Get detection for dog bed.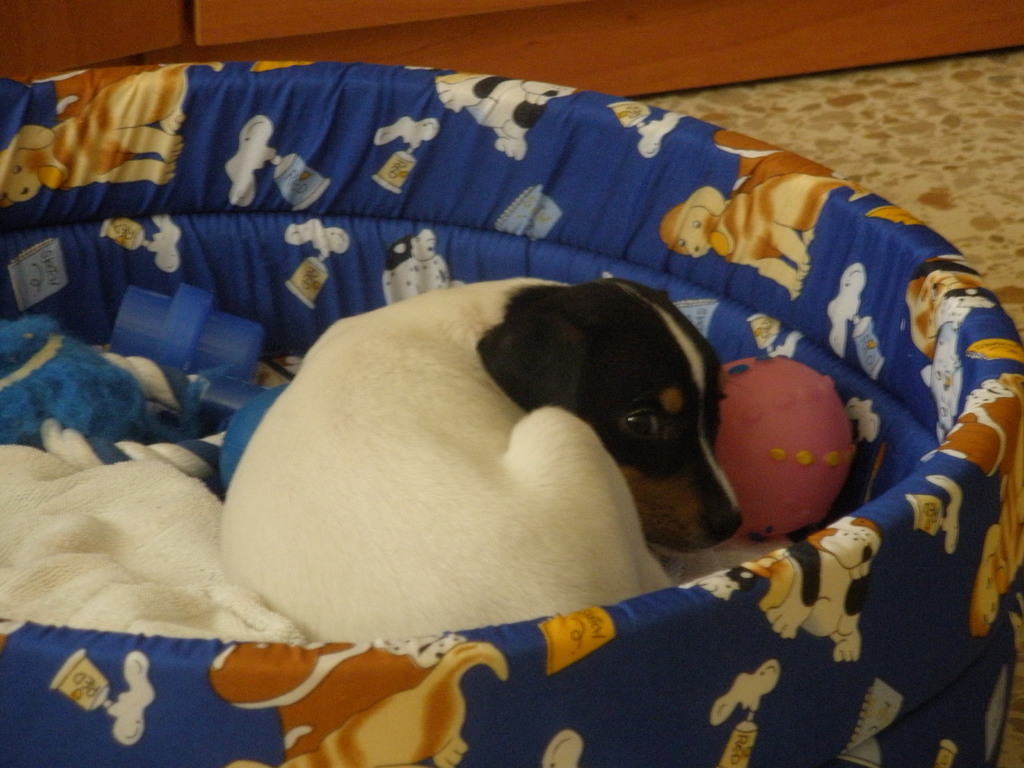
Detection: box=[0, 60, 1023, 767].
